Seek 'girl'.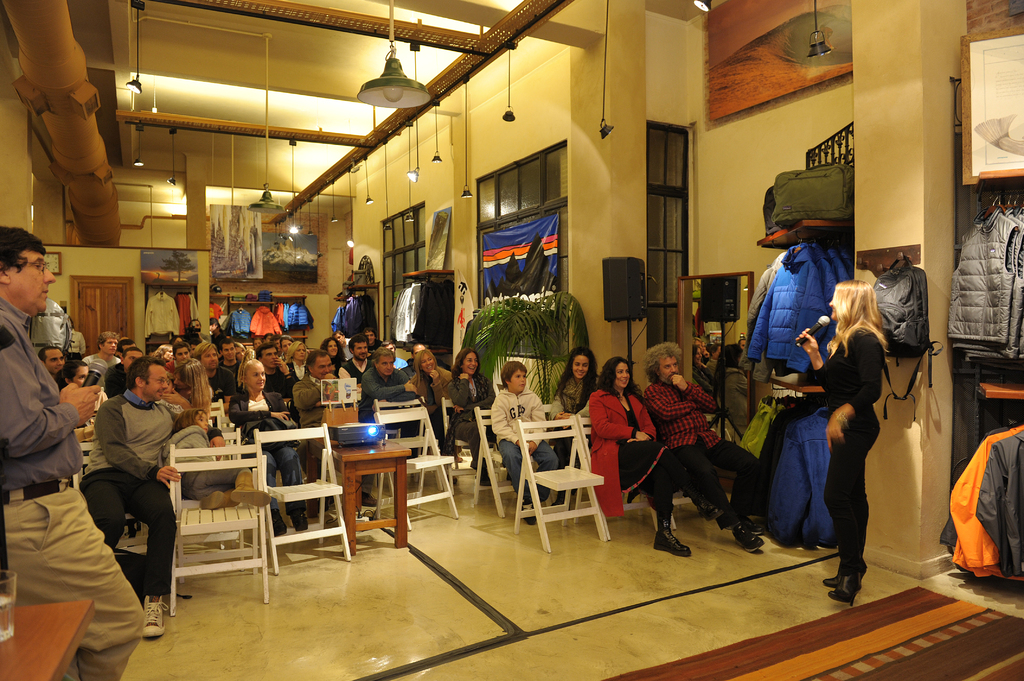
bbox(226, 359, 307, 534).
